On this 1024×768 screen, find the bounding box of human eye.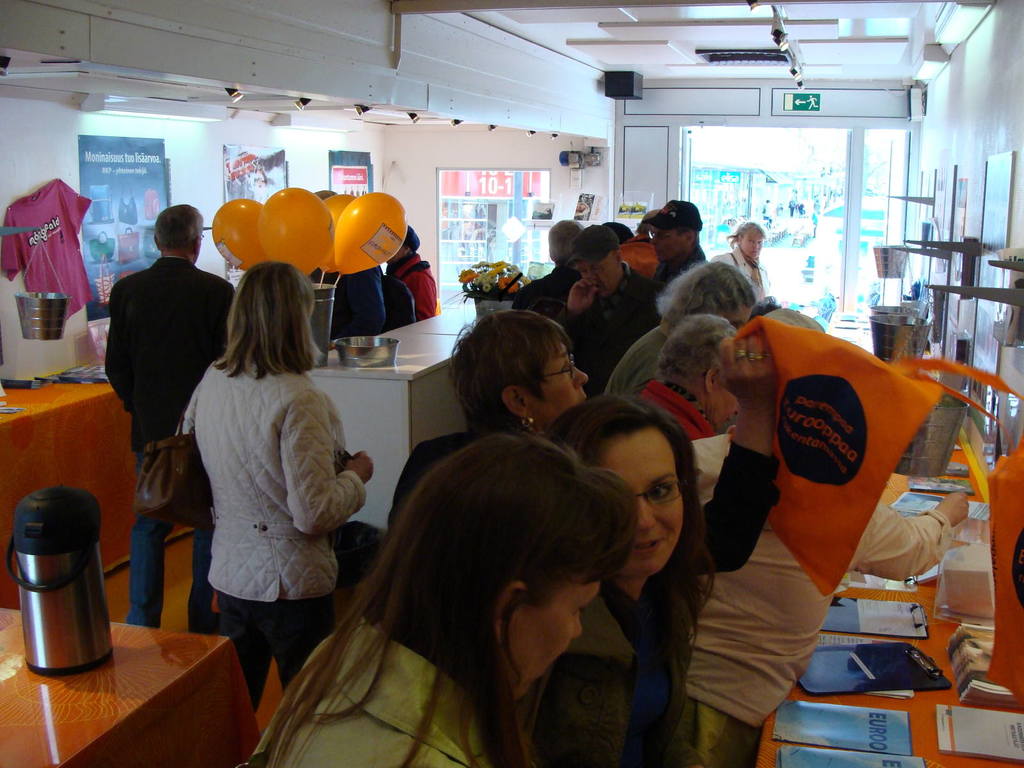
Bounding box: rect(647, 481, 676, 499).
